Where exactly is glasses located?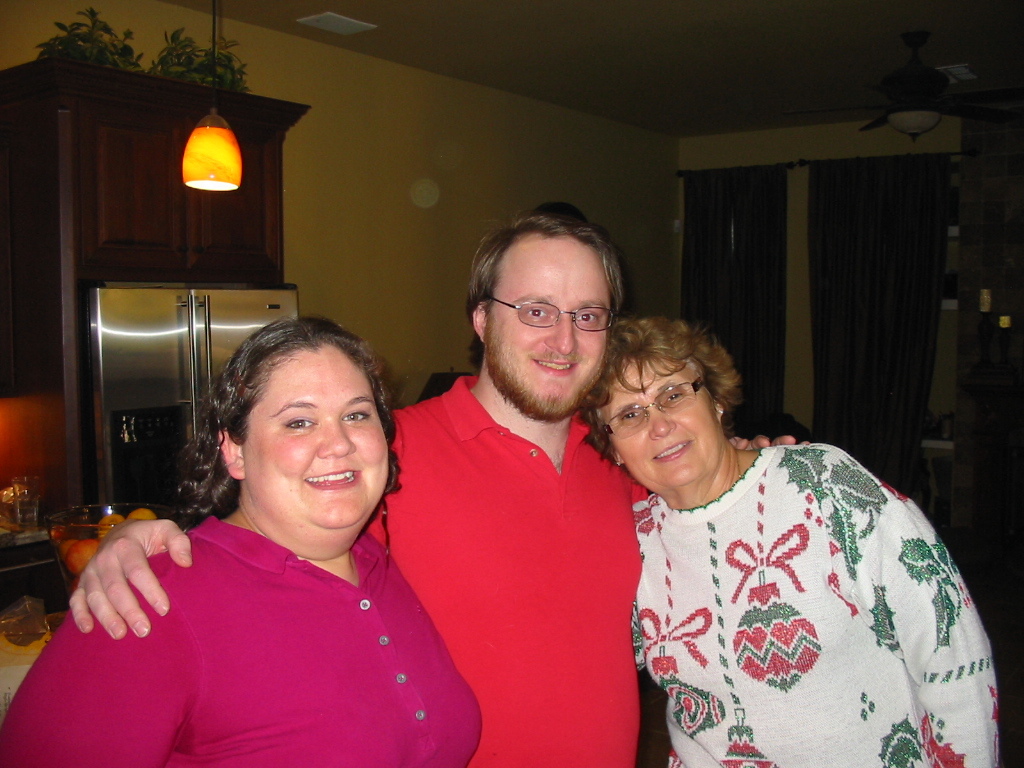
Its bounding box is [x1=473, y1=290, x2=618, y2=341].
